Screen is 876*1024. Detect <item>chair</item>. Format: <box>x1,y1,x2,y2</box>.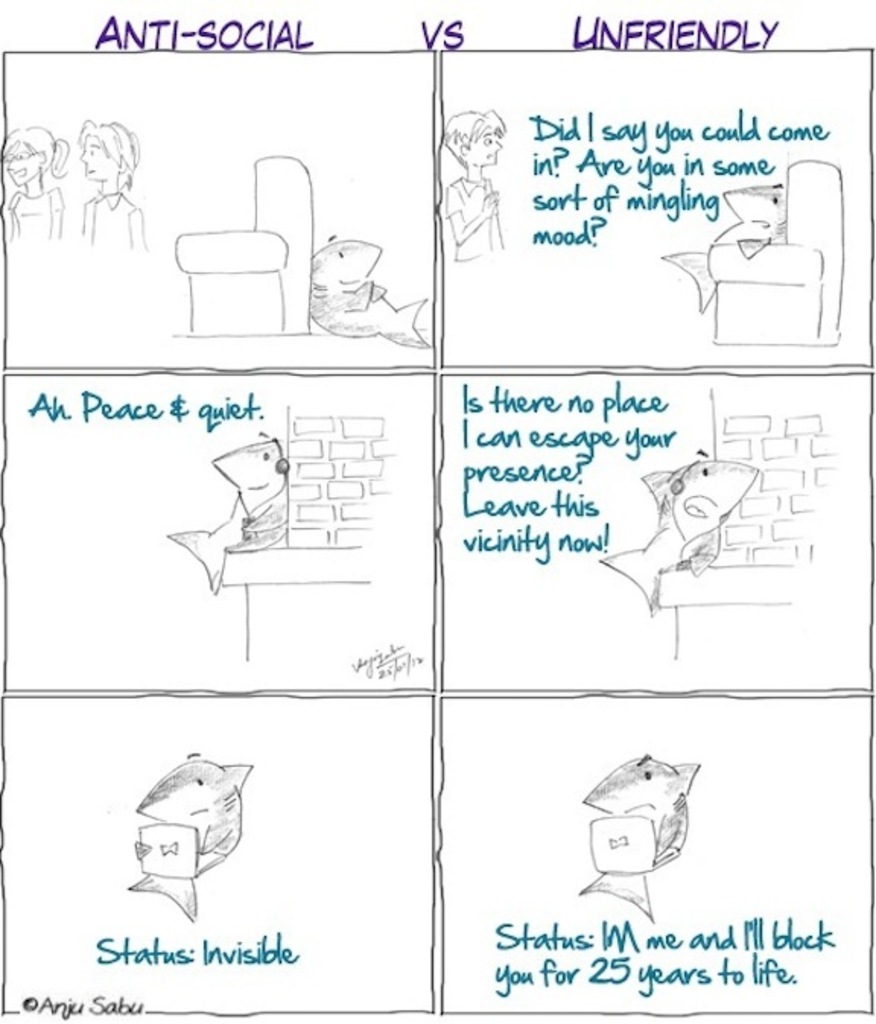
<box>172,149,315,338</box>.
